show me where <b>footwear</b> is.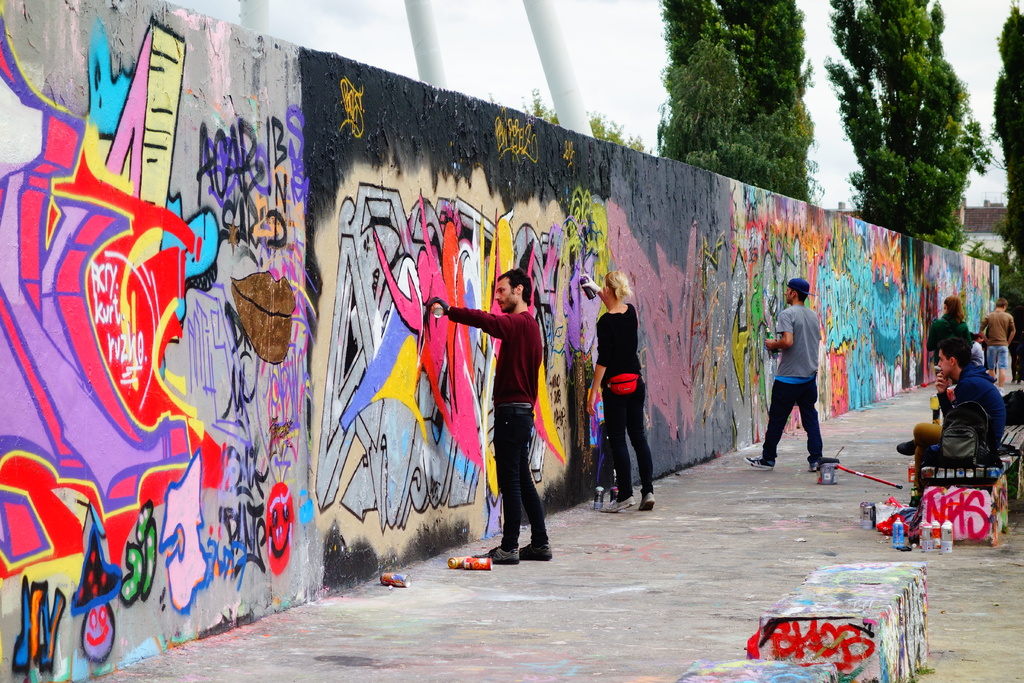
<b>footwear</b> is at box(804, 454, 822, 470).
